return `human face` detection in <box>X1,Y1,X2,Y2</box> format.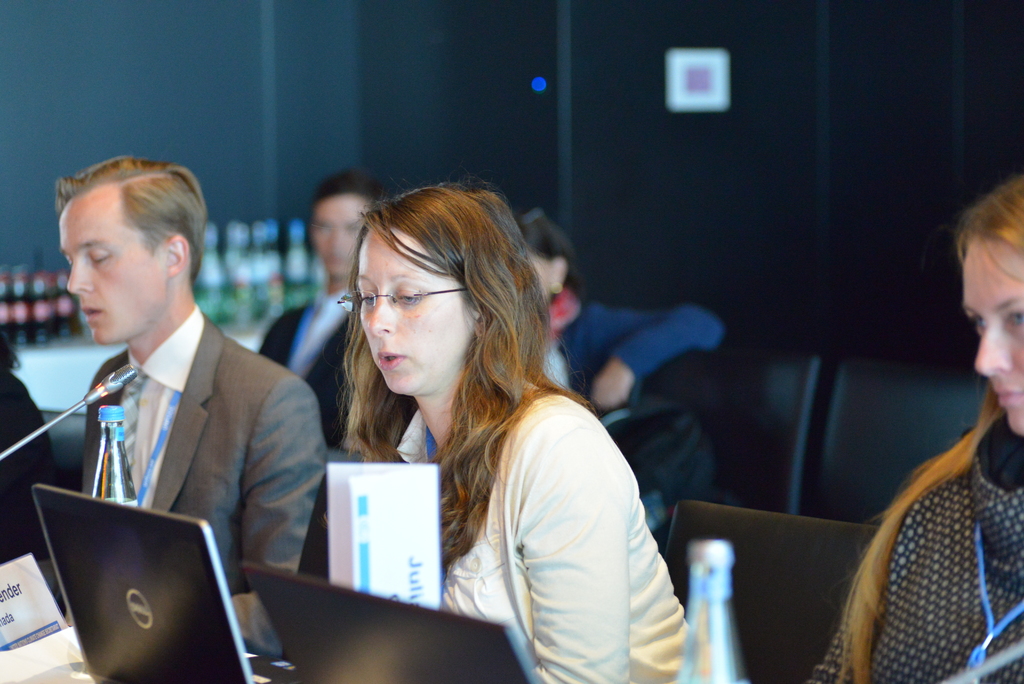
<box>308,196,376,282</box>.
